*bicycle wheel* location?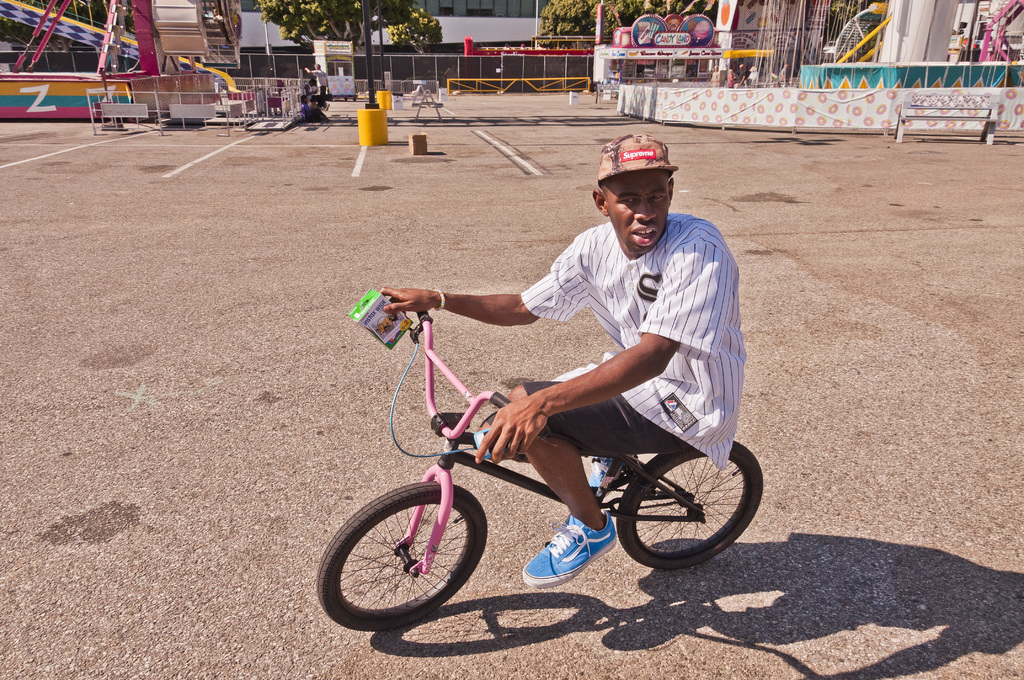
l=316, t=485, r=484, b=629
